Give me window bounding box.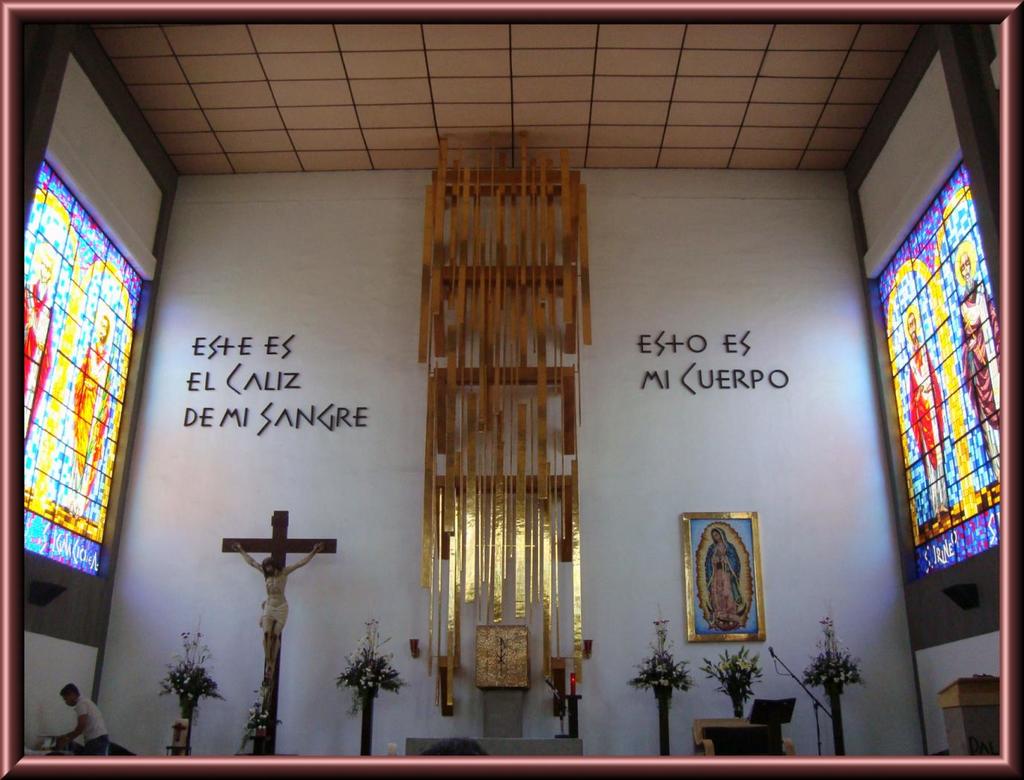
crop(25, 130, 134, 653).
